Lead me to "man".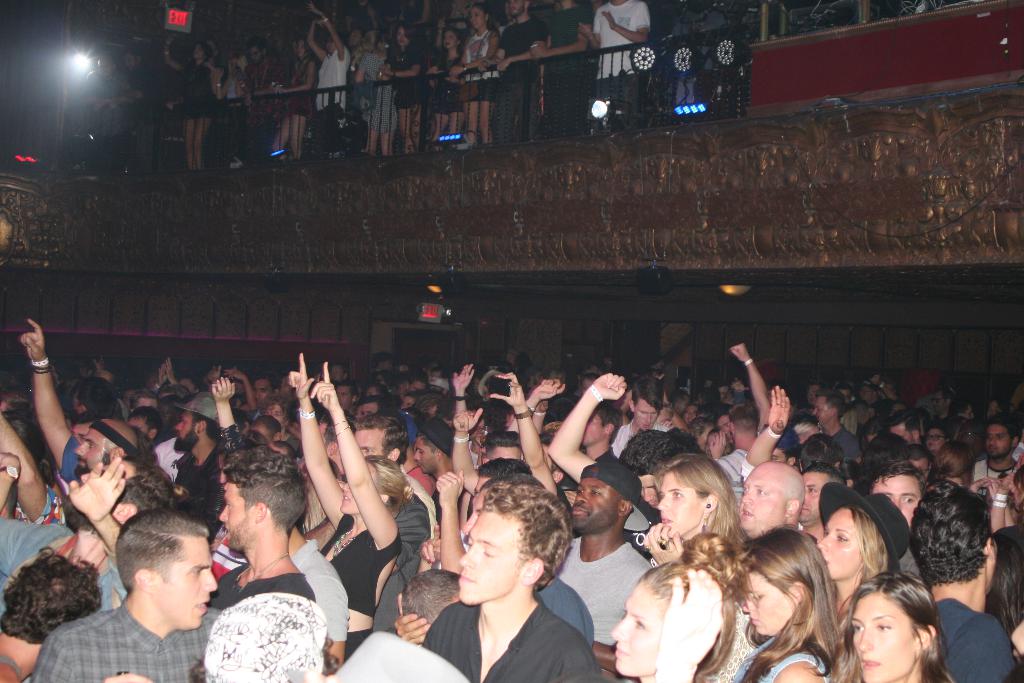
Lead to {"x1": 908, "y1": 481, "x2": 1019, "y2": 682}.
